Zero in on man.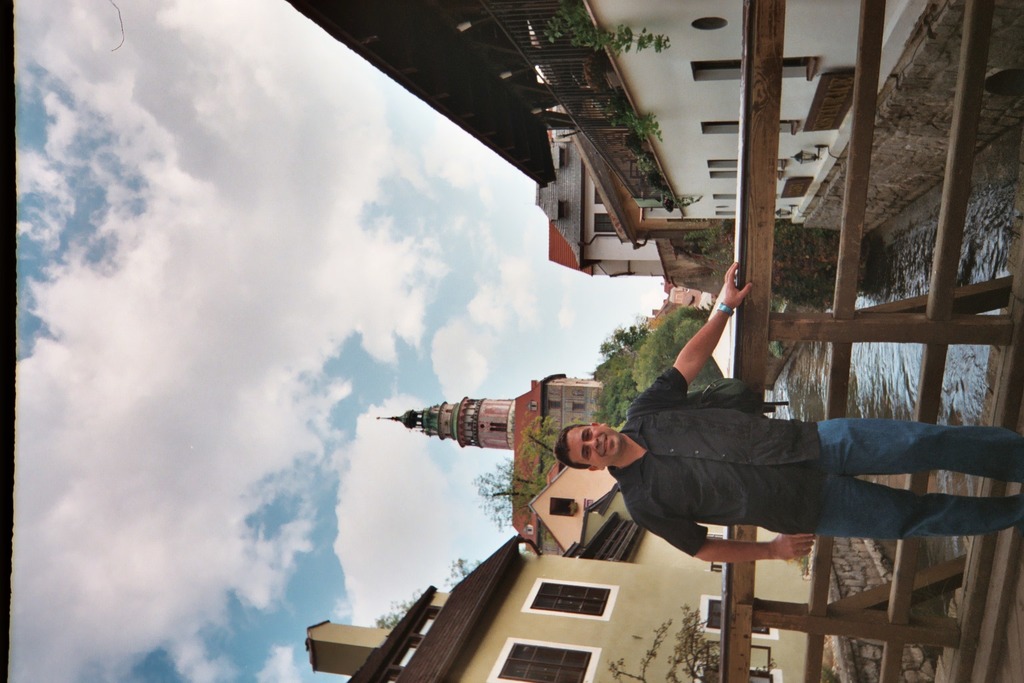
Zeroed in: 560/313/981/612.
